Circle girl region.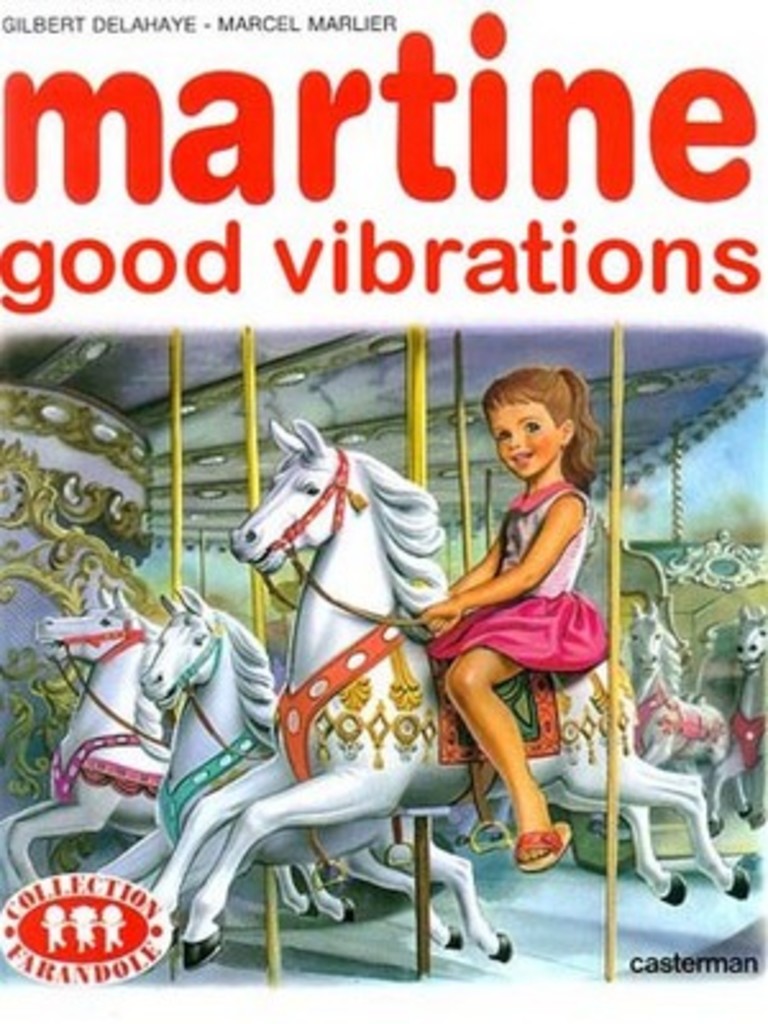
Region: l=417, t=366, r=609, b=868.
